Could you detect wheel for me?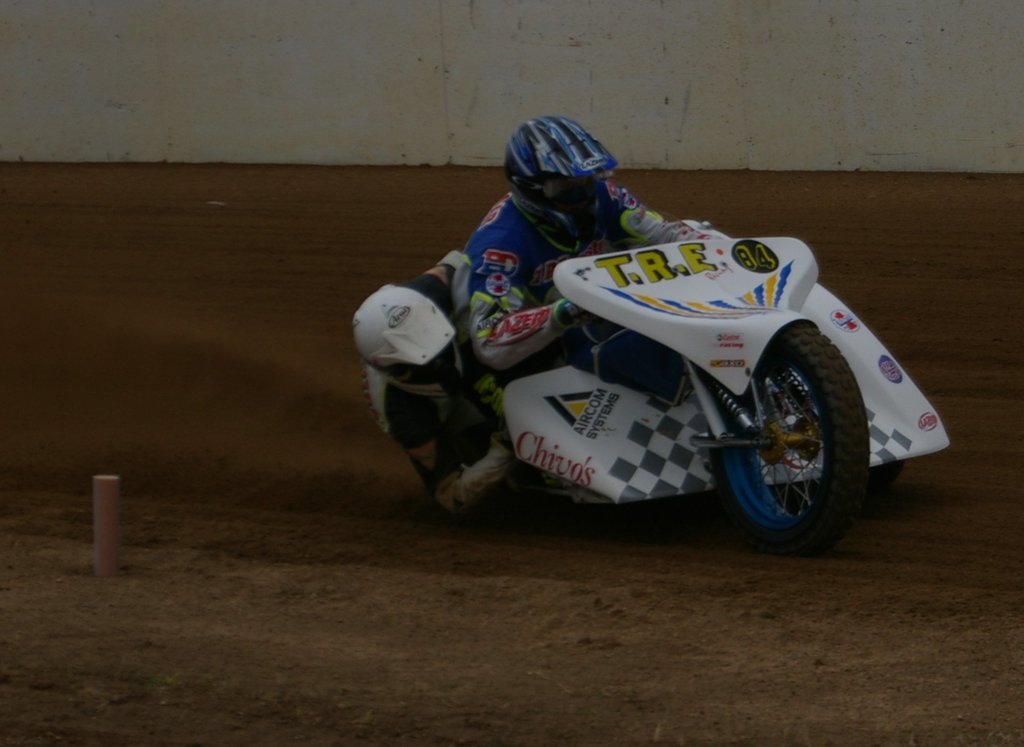
Detection result: BBox(731, 329, 877, 545).
